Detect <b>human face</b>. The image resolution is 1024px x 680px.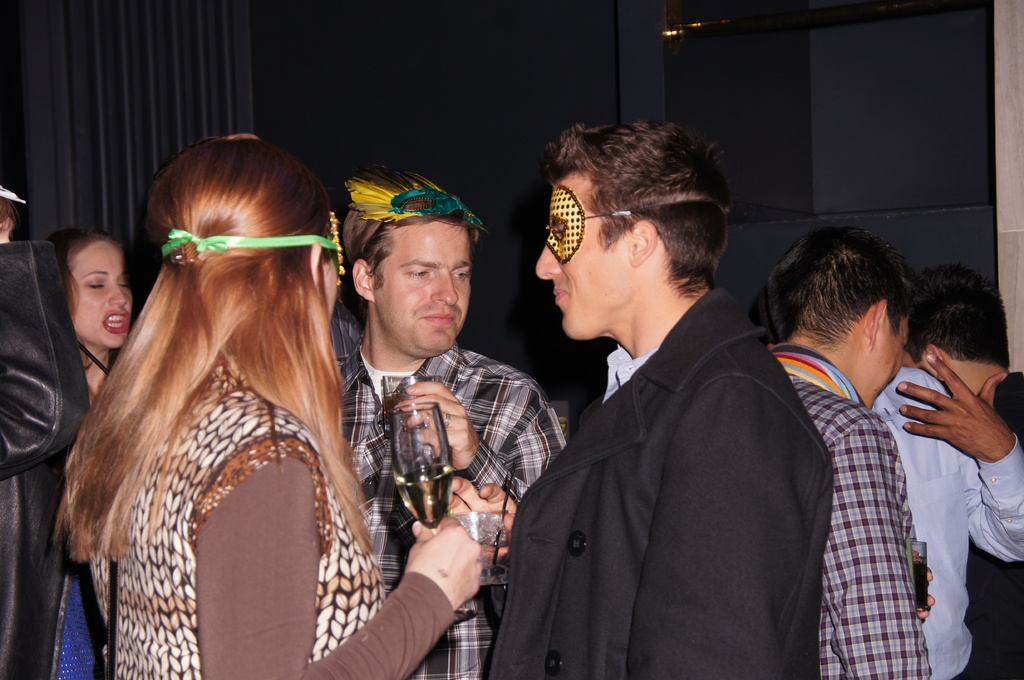
left=377, top=227, right=471, bottom=351.
